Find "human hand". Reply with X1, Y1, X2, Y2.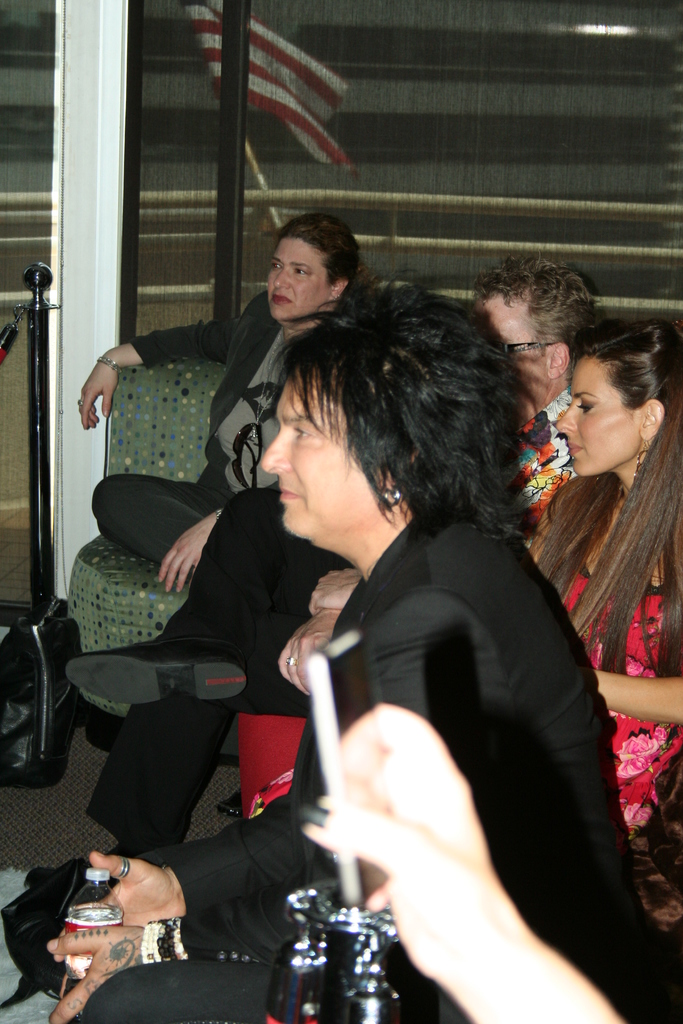
47, 922, 147, 1023.
